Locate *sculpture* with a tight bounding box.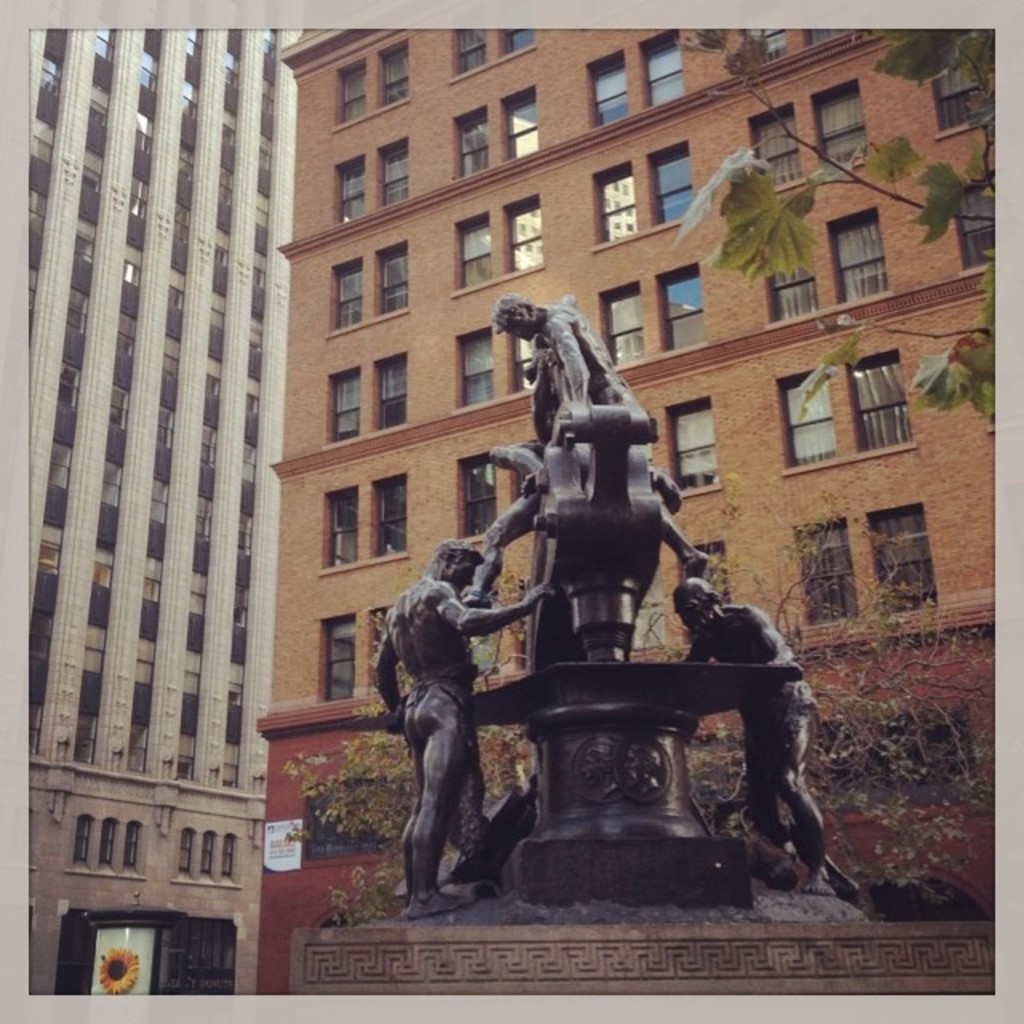
Rect(675, 576, 826, 902).
